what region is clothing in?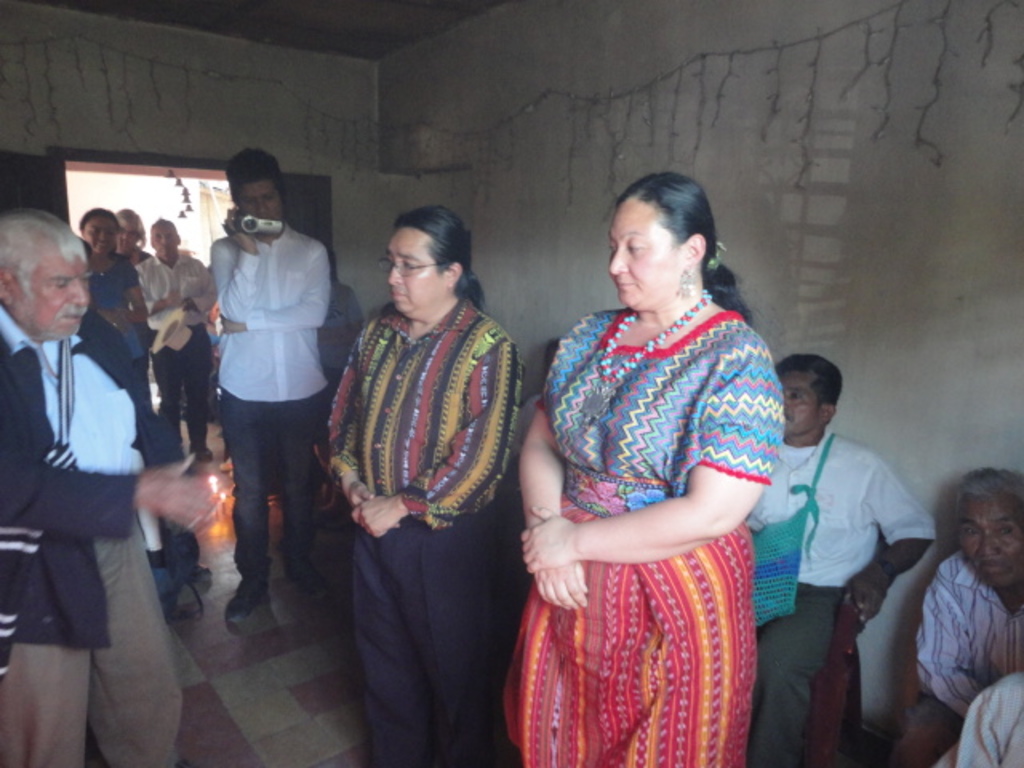
crop(90, 251, 154, 403).
